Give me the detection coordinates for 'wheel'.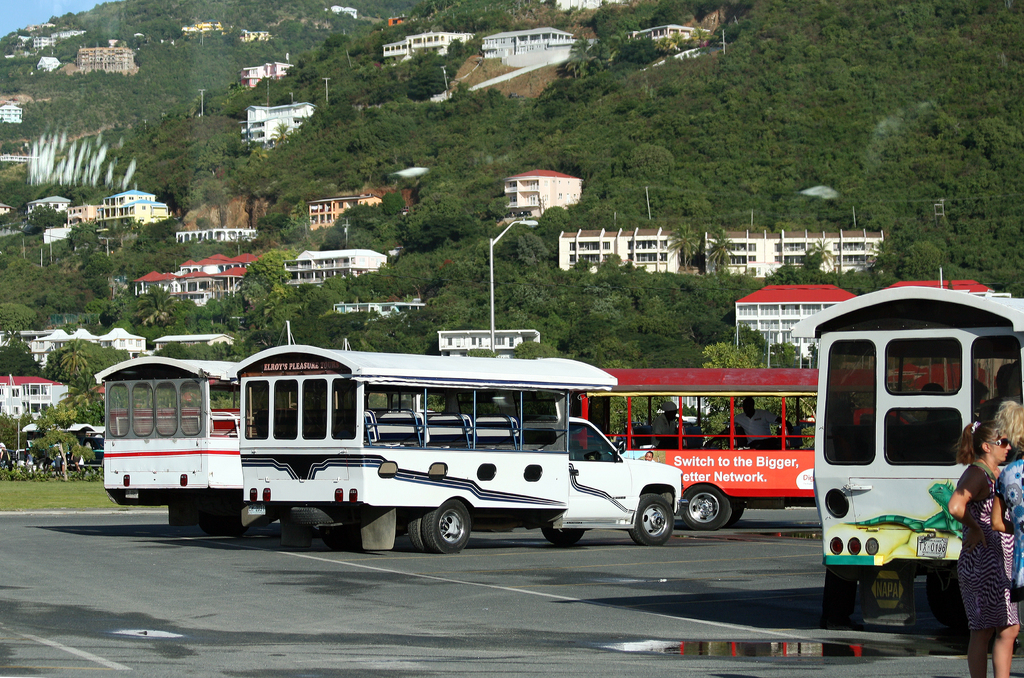
<region>733, 494, 749, 522</region>.
